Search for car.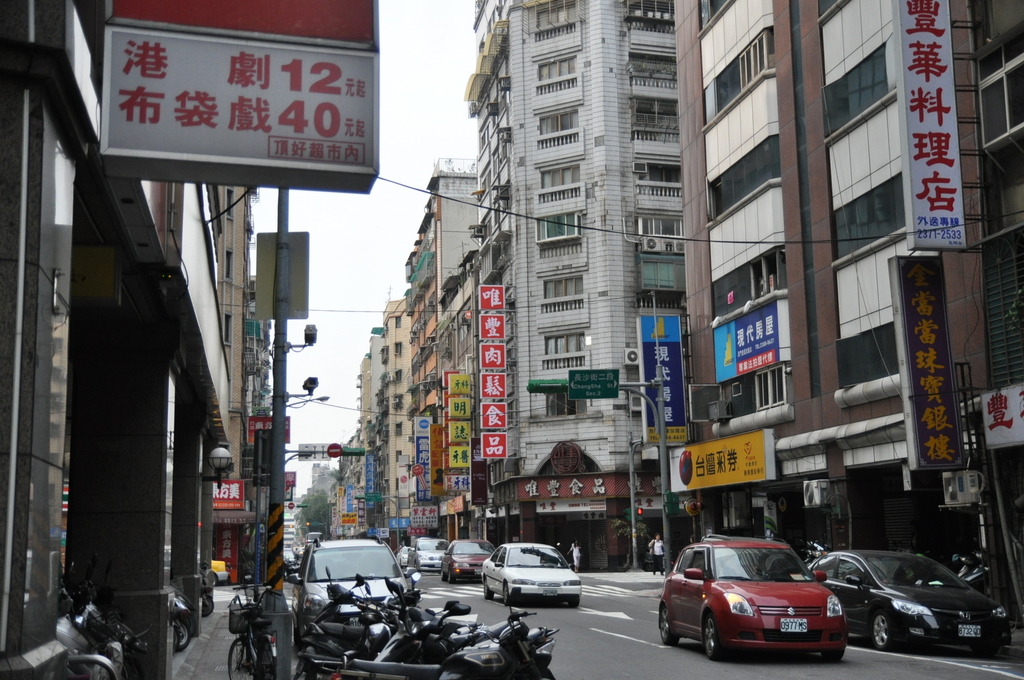
Found at {"x1": 436, "y1": 541, "x2": 493, "y2": 583}.
